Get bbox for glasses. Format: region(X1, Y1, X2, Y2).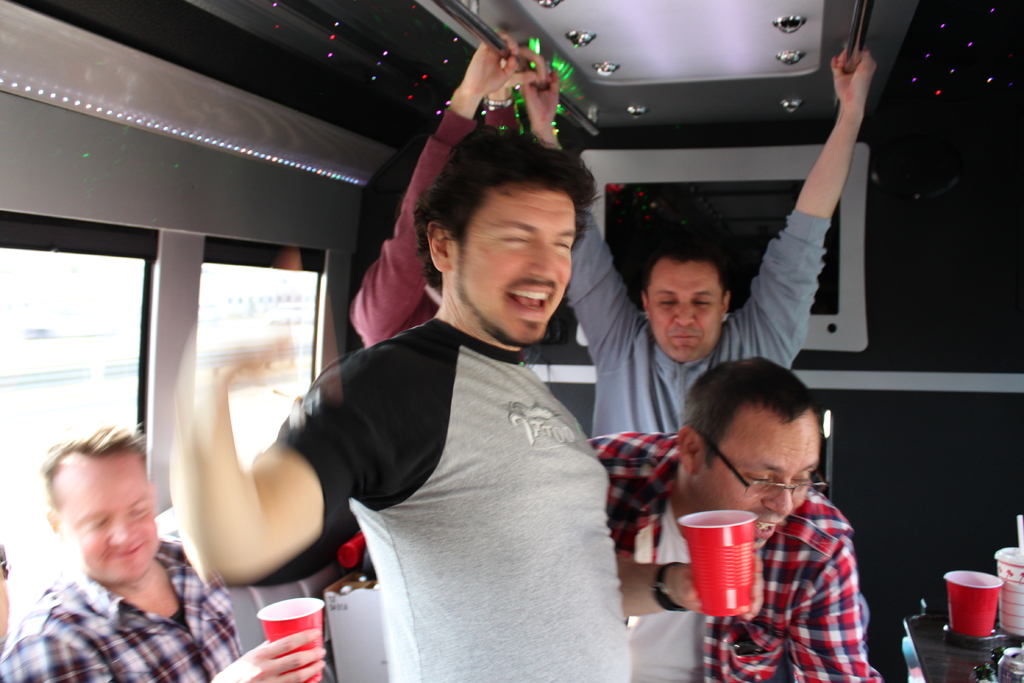
region(701, 431, 831, 500).
